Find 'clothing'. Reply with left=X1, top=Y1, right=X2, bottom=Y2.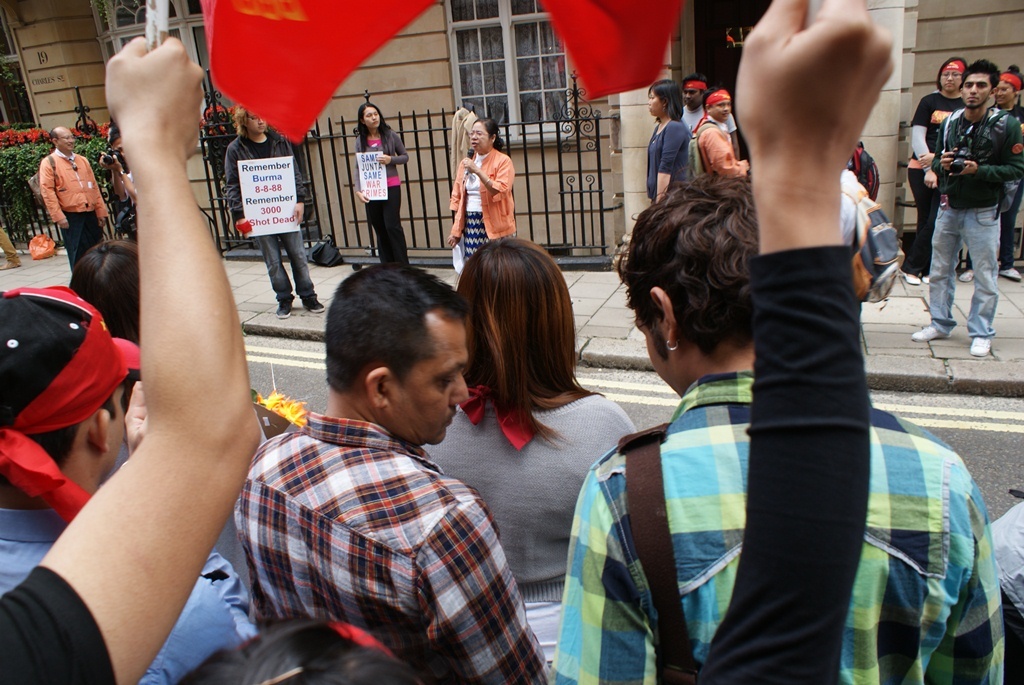
left=547, top=370, right=1005, bottom=684.
